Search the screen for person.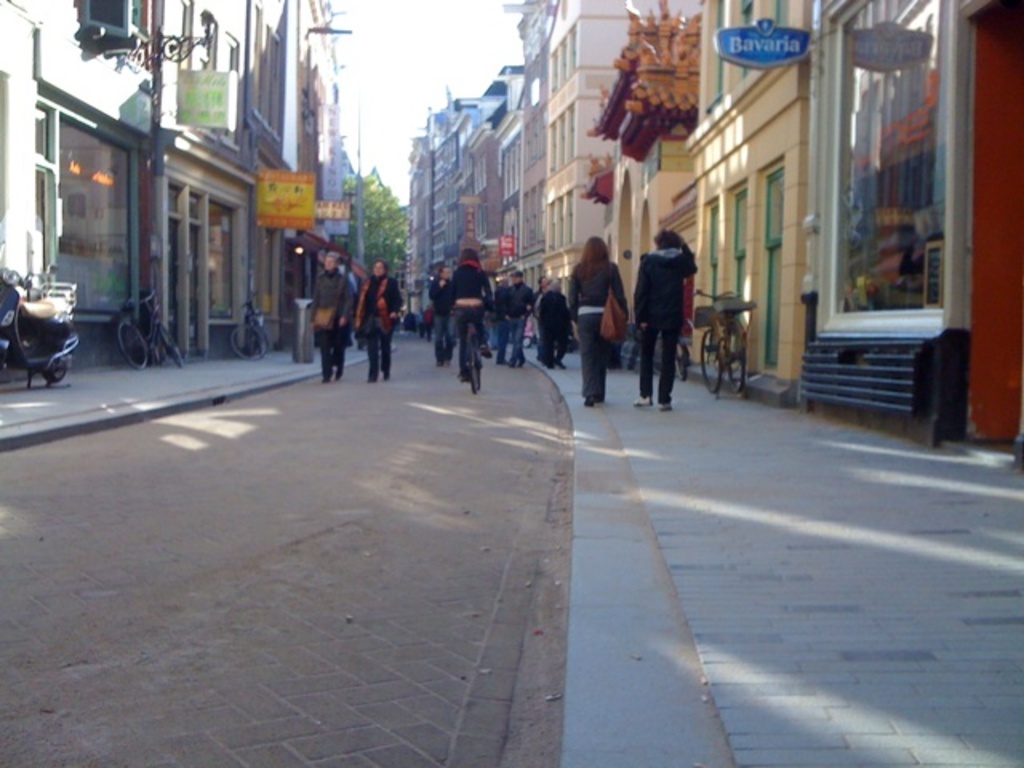
Found at bbox=[429, 266, 456, 360].
